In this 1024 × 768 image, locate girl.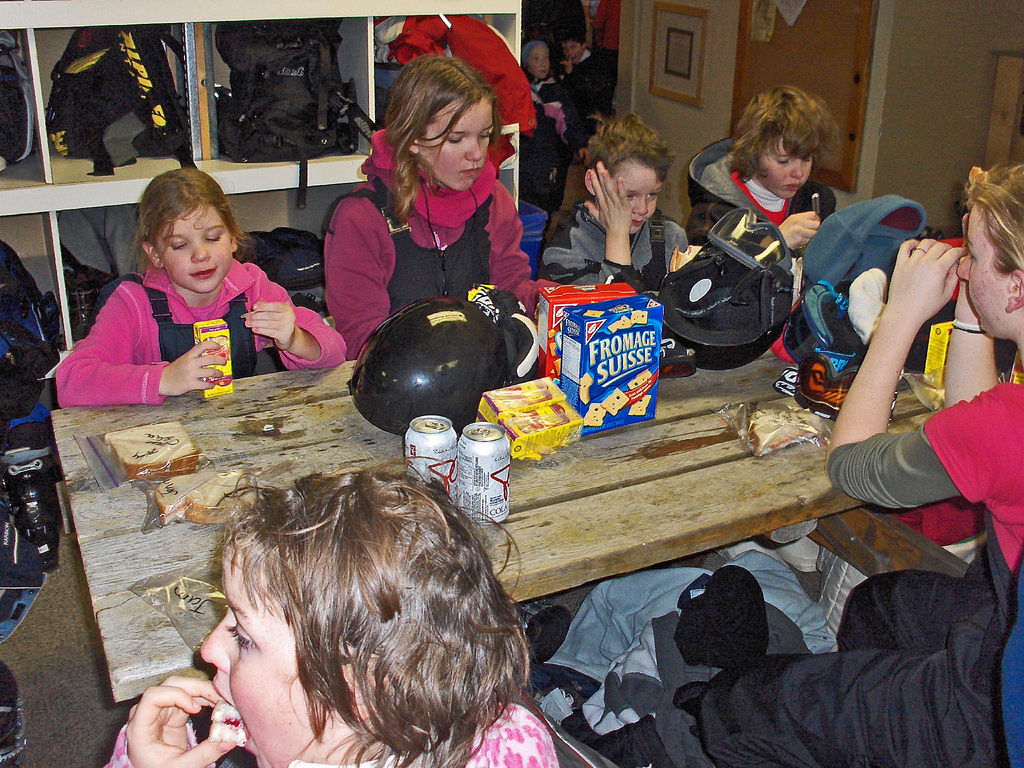
Bounding box: 320,47,554,364.
